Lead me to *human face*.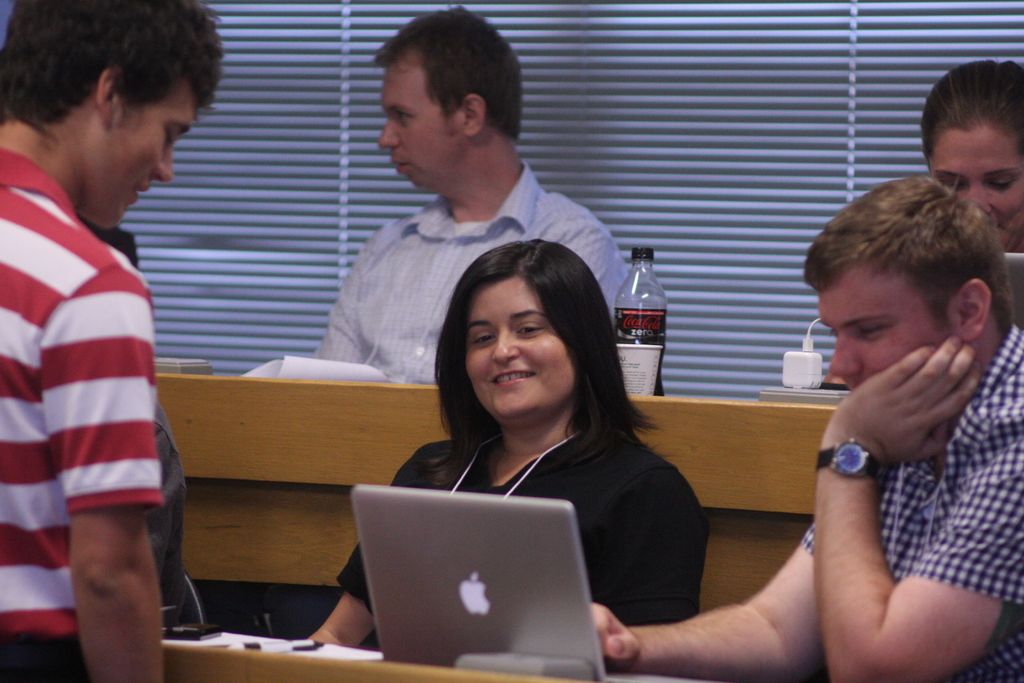
Lead to box(114, 108, 197, 235).
